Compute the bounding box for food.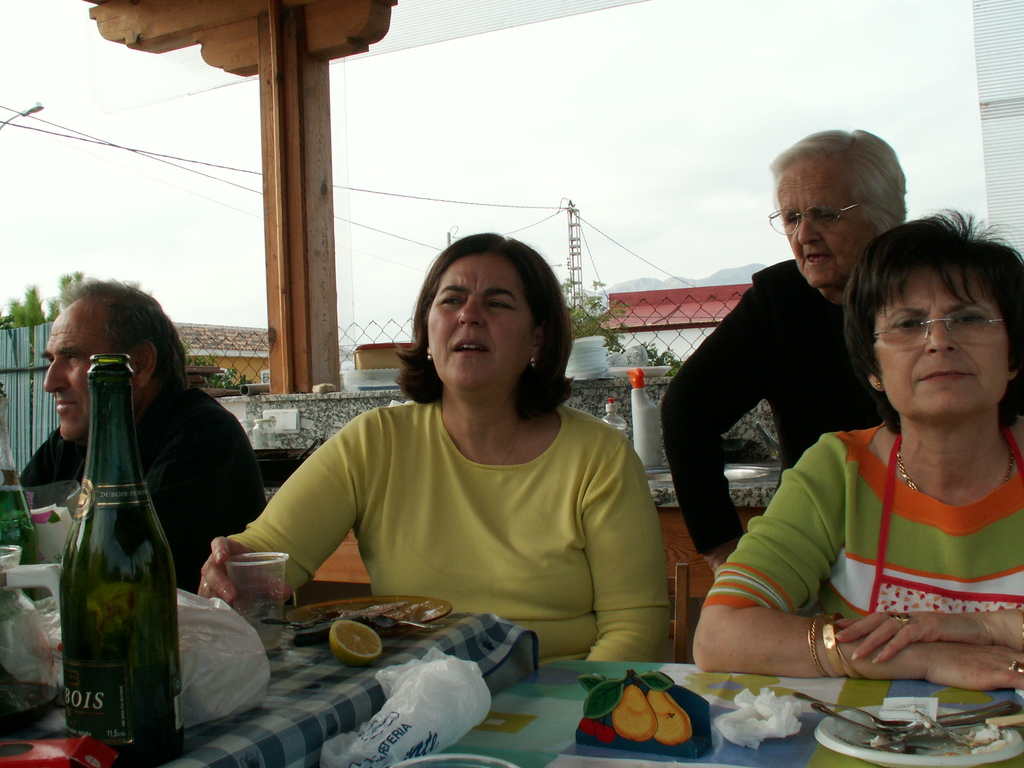
x1=579, y1=717, x2=618, y2=746.
